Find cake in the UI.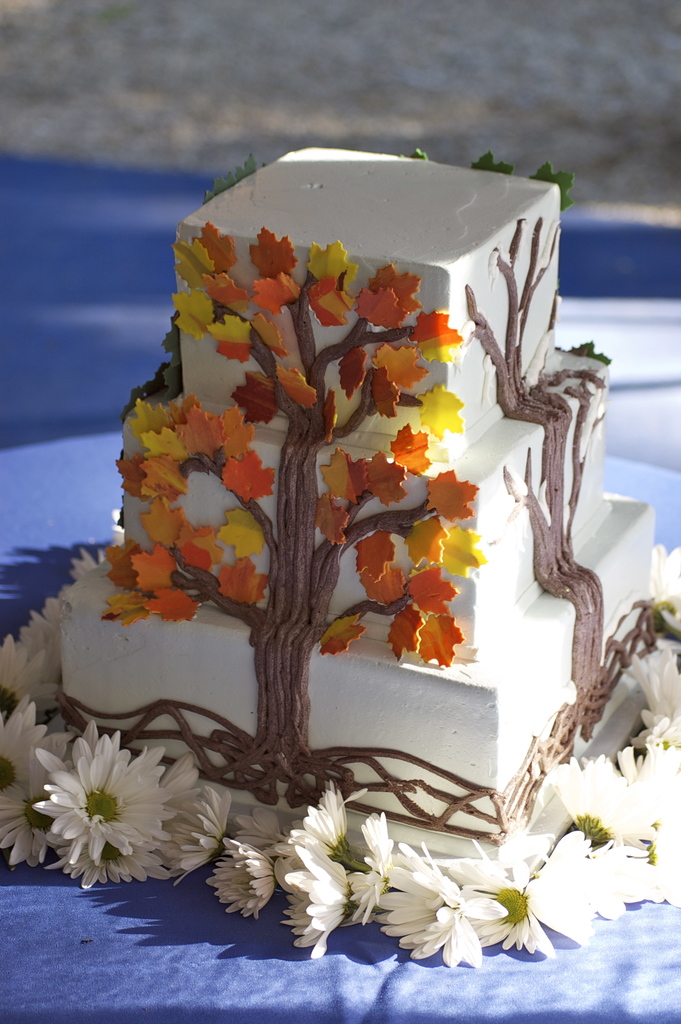
UI element at (x1=63, y1=144, x2=652, y2=860).
